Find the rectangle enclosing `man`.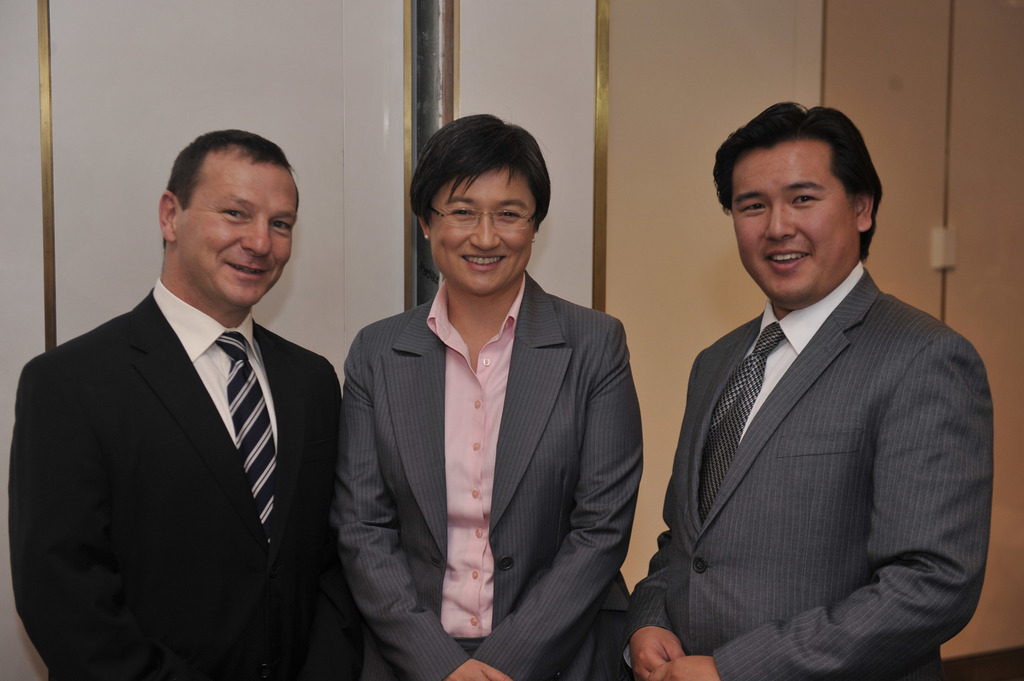
(left=20, top=118, right=353, bottom=673).
